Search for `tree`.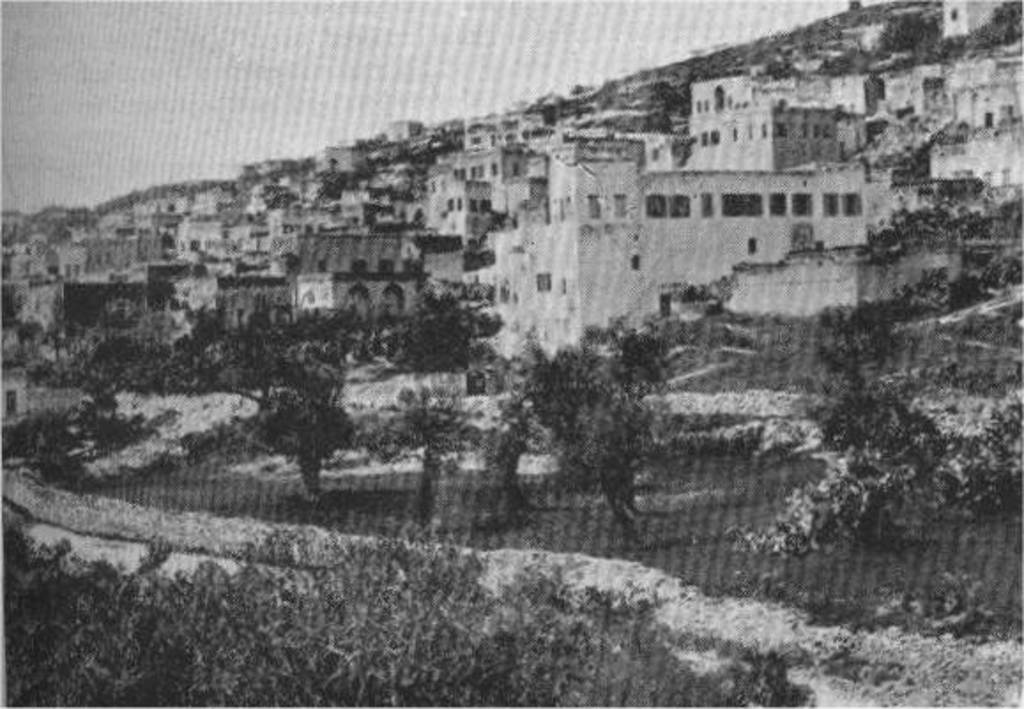
Found at (left=0, top=504, right=815, bottom=707).
